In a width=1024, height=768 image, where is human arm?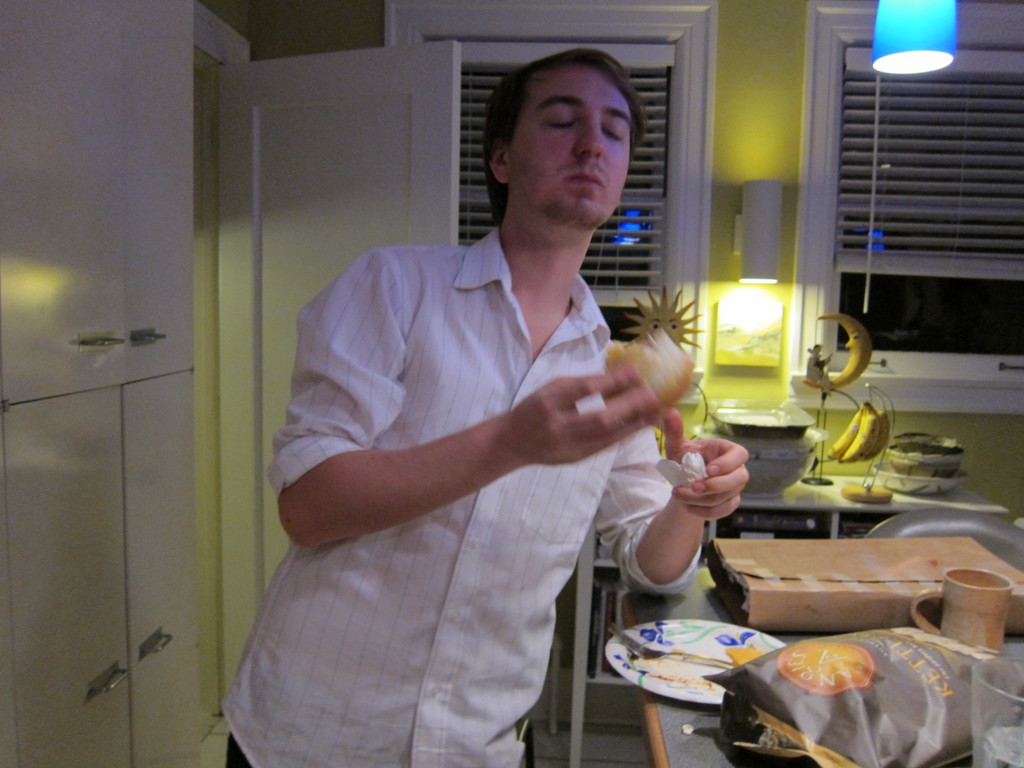
detection(269, 257, 657, 550).
